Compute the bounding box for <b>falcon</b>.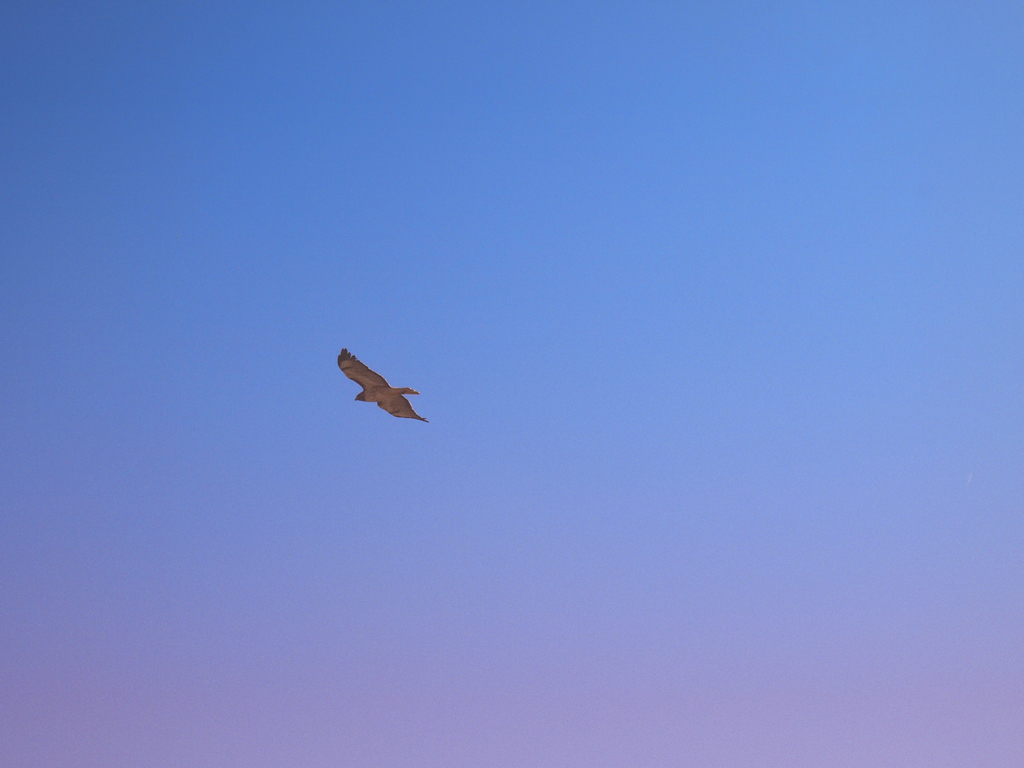
<box>324,342,447,435</box>.
